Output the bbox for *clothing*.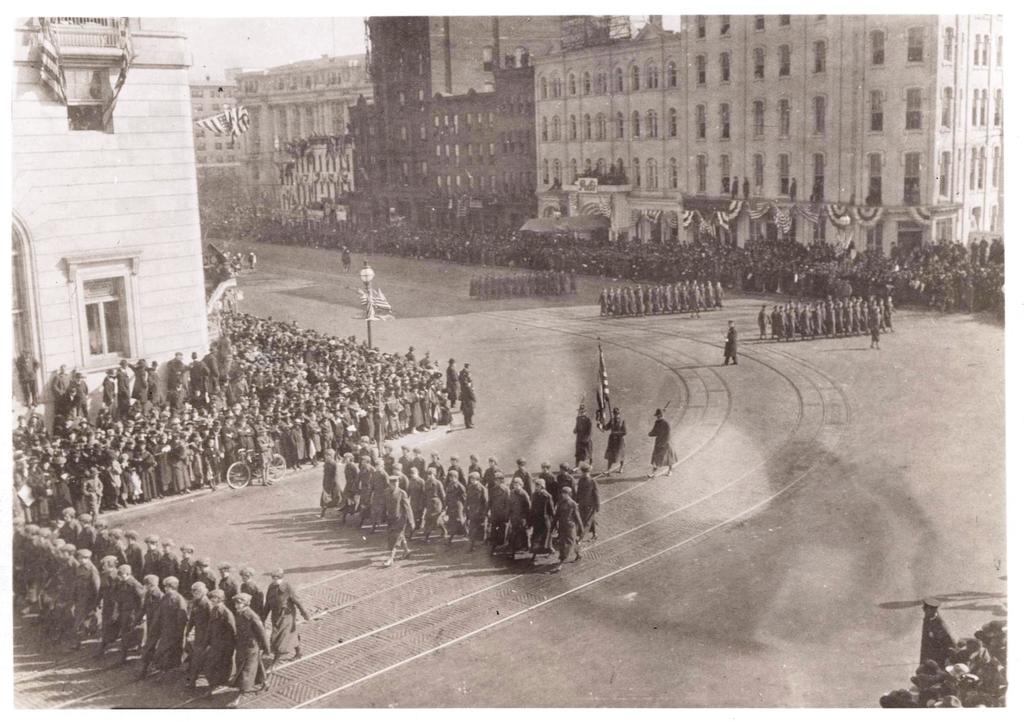
[left=762, top=312, right=767, bottom=335].
